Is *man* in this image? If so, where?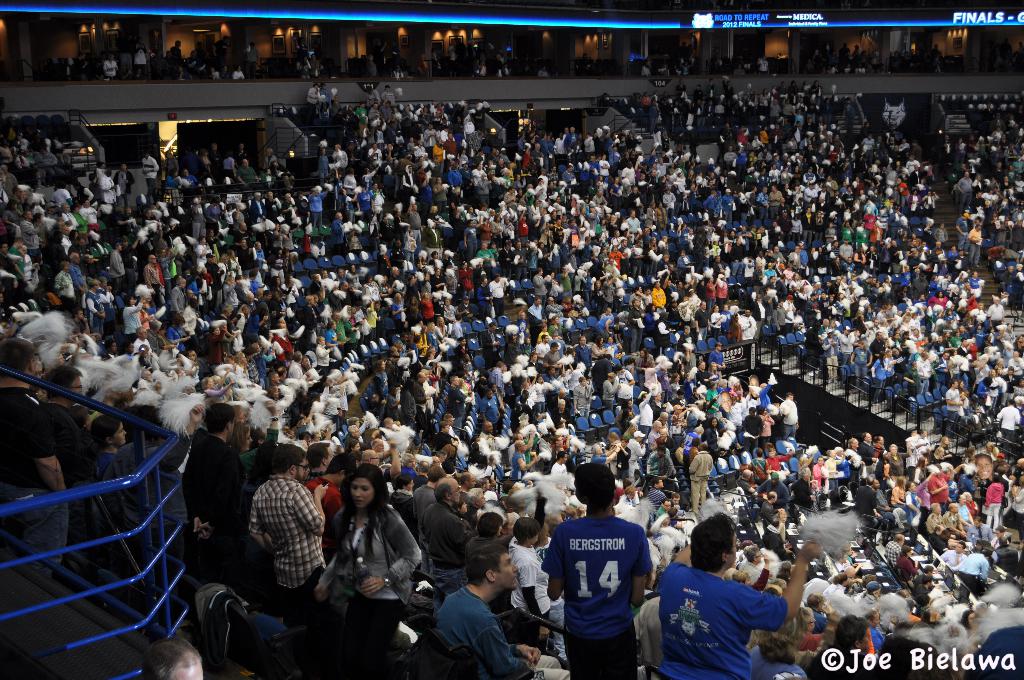
Yes, at (639,385,655,433).
